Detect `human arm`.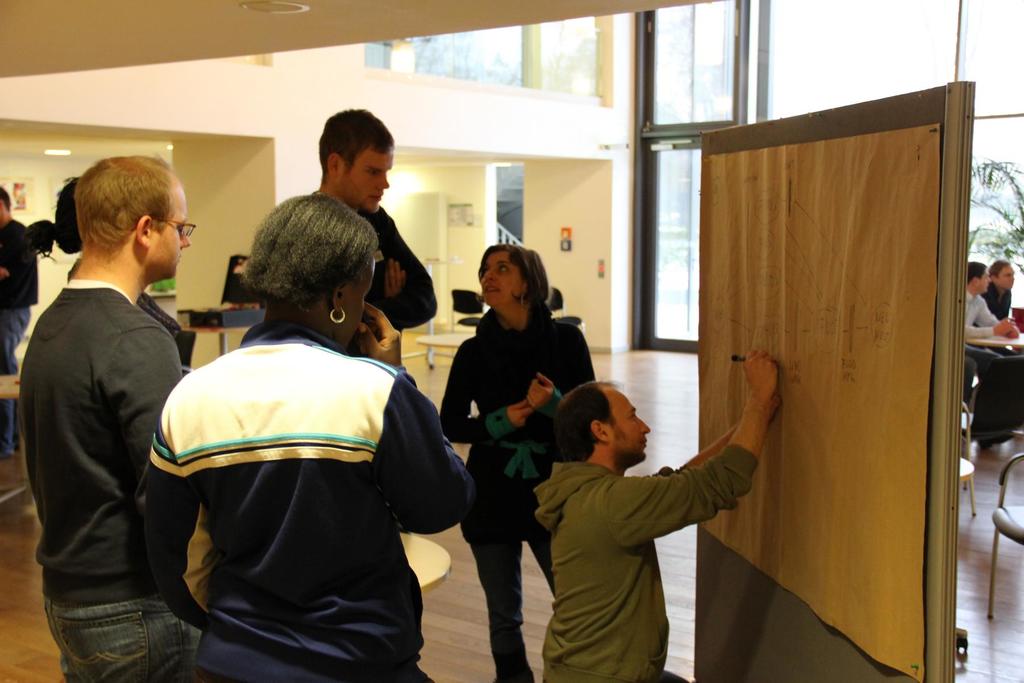
Detected at [371,229,448,334].
